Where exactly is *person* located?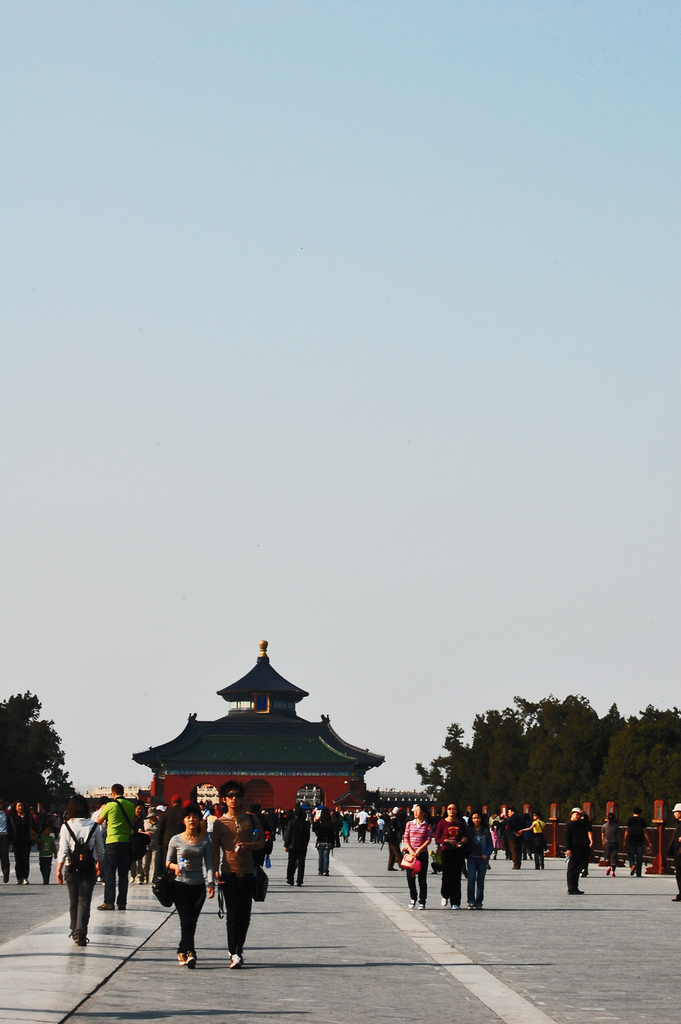
Its bounding box is bbox(502, 808, 523, 870).
